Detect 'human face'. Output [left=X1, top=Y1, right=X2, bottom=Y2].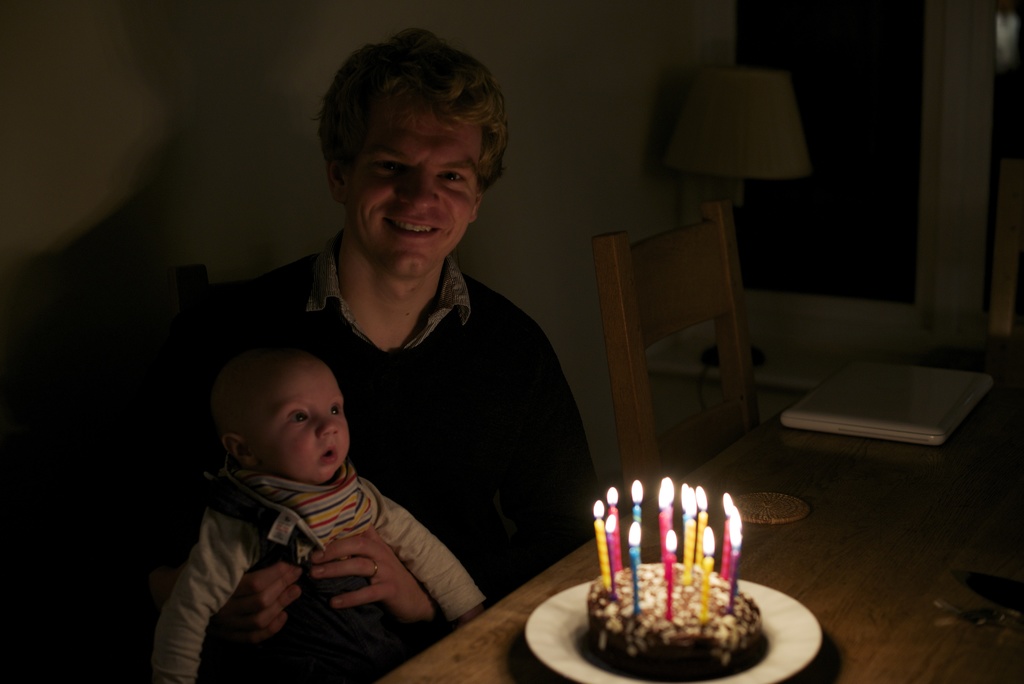
[left=343, top=87, right=479, bottom=284].
